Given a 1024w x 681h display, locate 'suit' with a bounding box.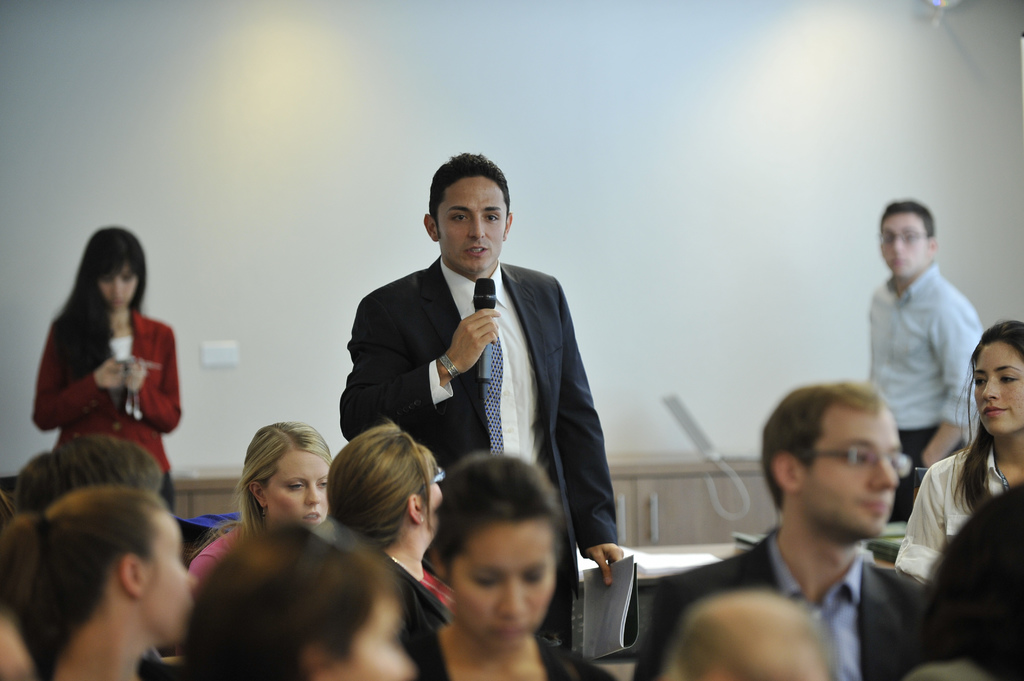
Located: bbox=[632, 524, 933, 680].
